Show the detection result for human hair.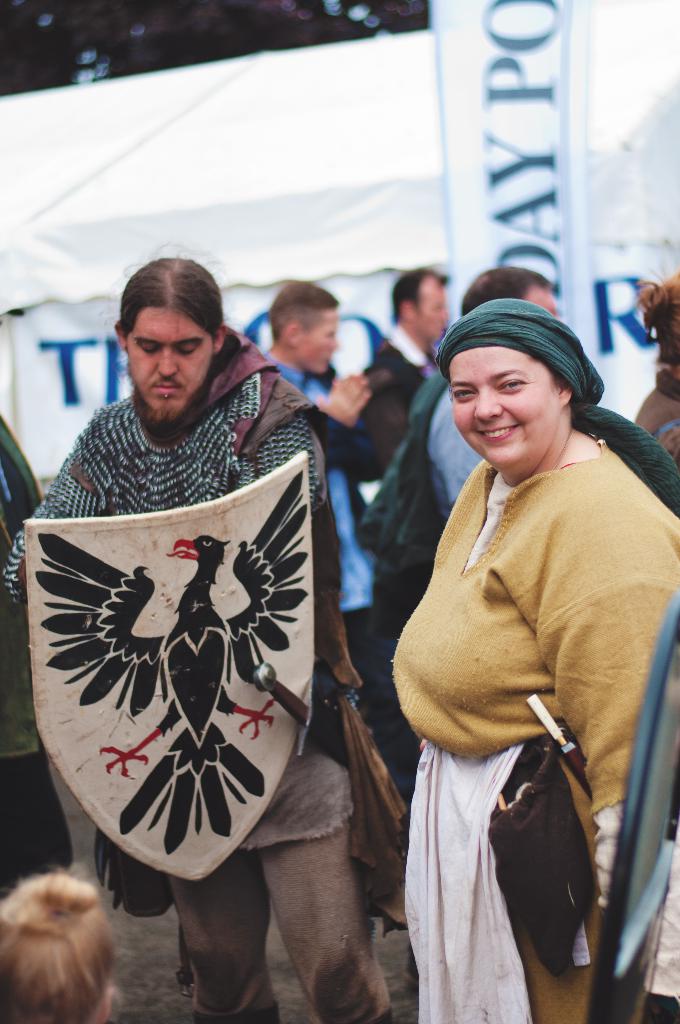
[x1=113, y1=252, x2=220, y2=340].
